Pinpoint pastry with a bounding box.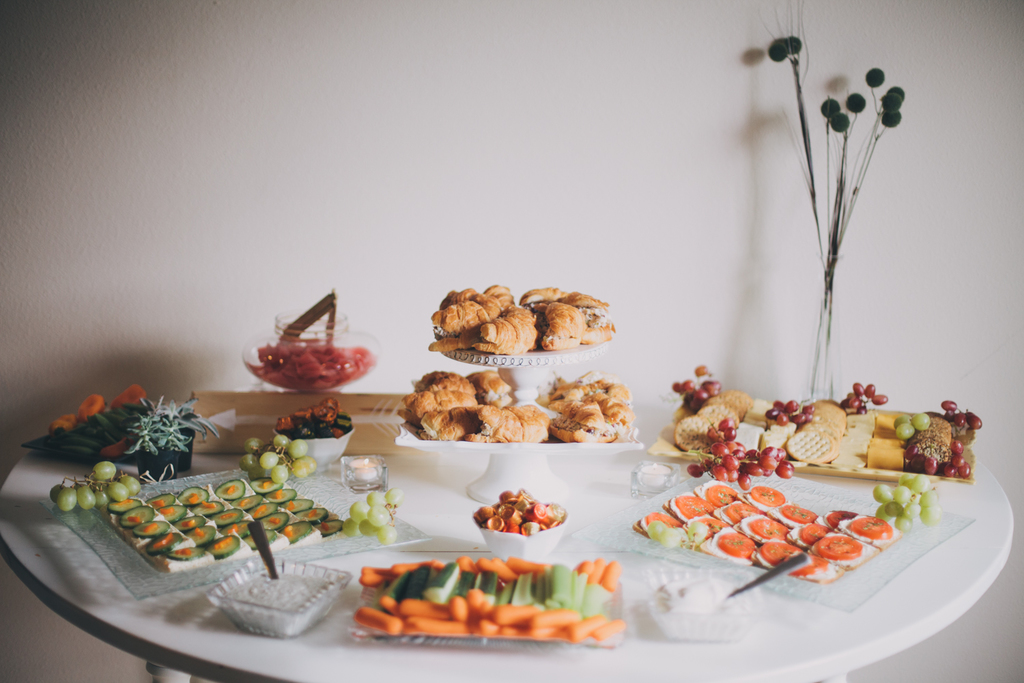
l=393, t=368, r=565, b=457.
